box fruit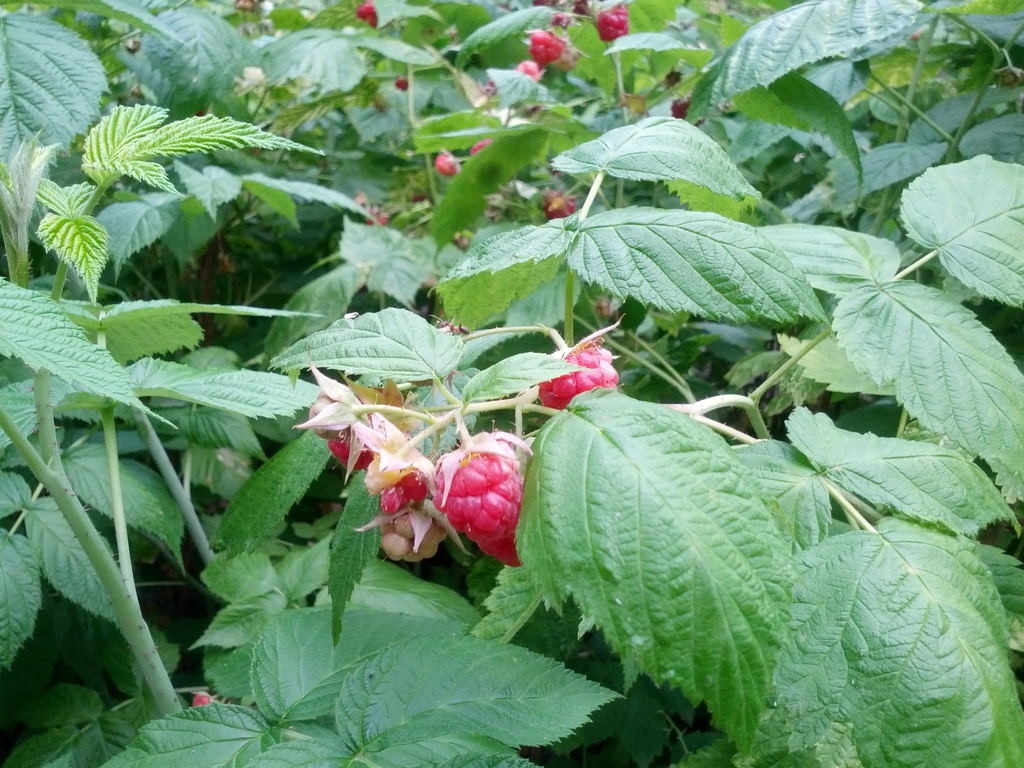
[x1=538, y1=346, x2=620, y2=413]
